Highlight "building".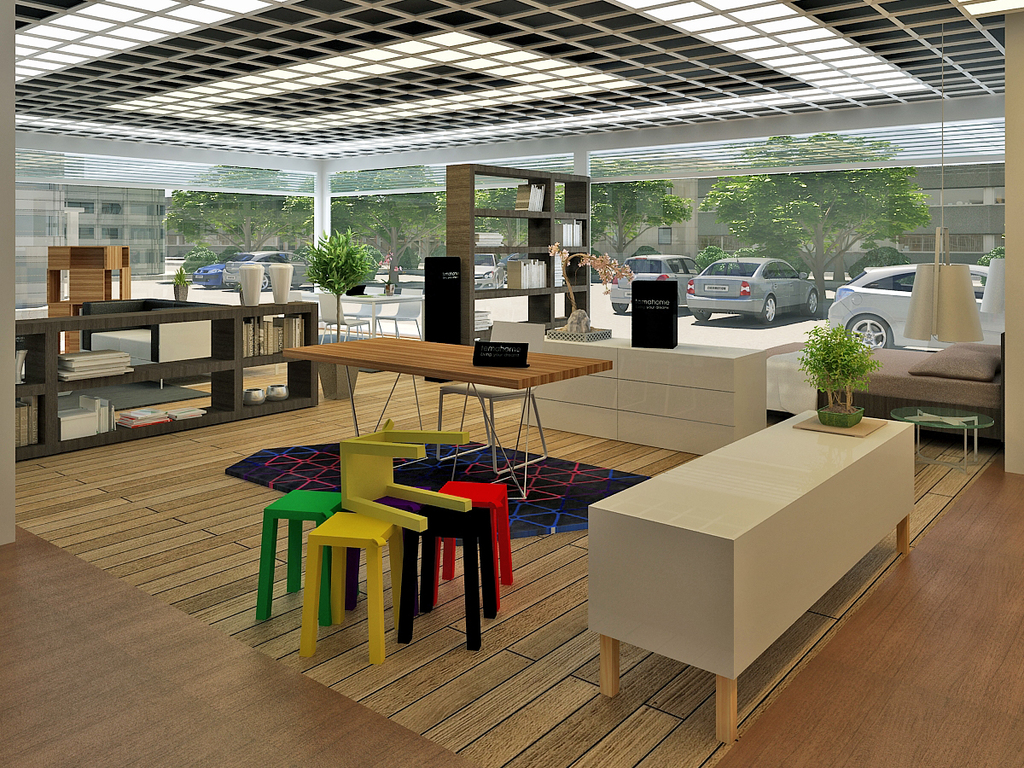
Highlighted region: {"x1": 705, "y1": 160, "x2": 1009, "y2": 287}.
